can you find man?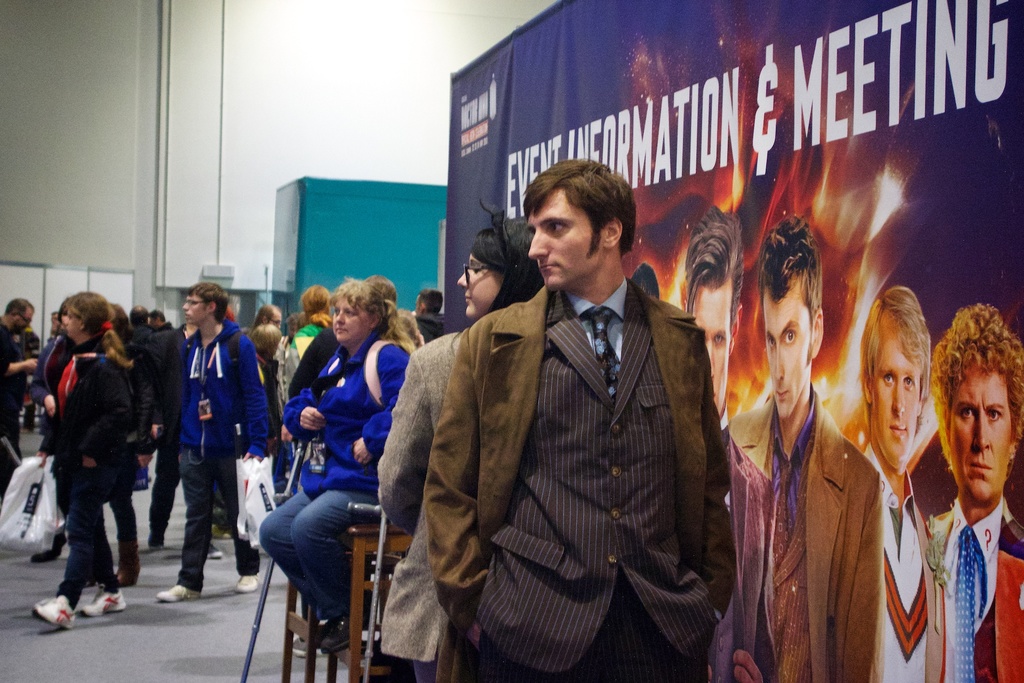
Yes, bounding box: 410:290:447:348.
